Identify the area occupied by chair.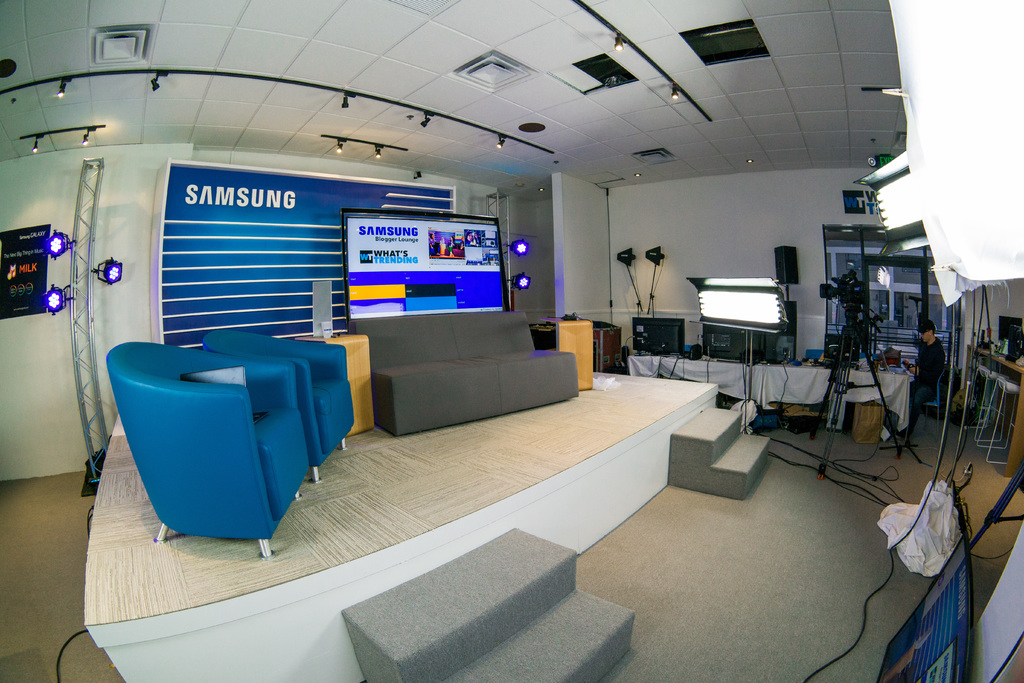
Area: (805,350,822,361).
